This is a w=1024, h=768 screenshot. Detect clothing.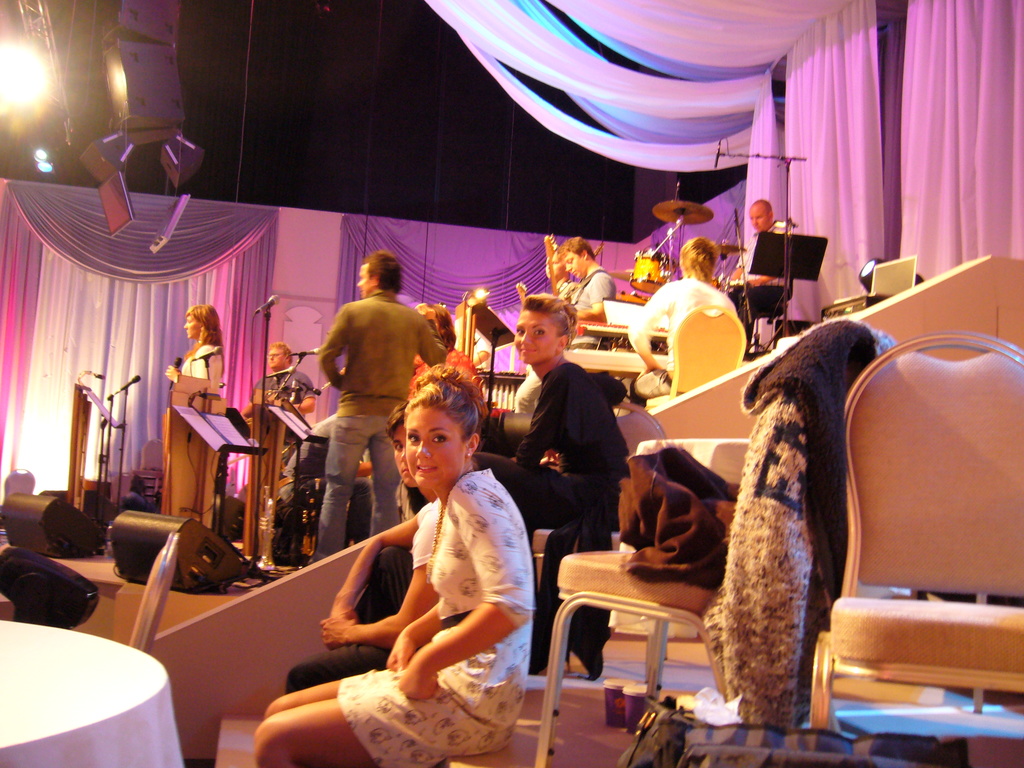
select_region(255, 368, 317, 472).
